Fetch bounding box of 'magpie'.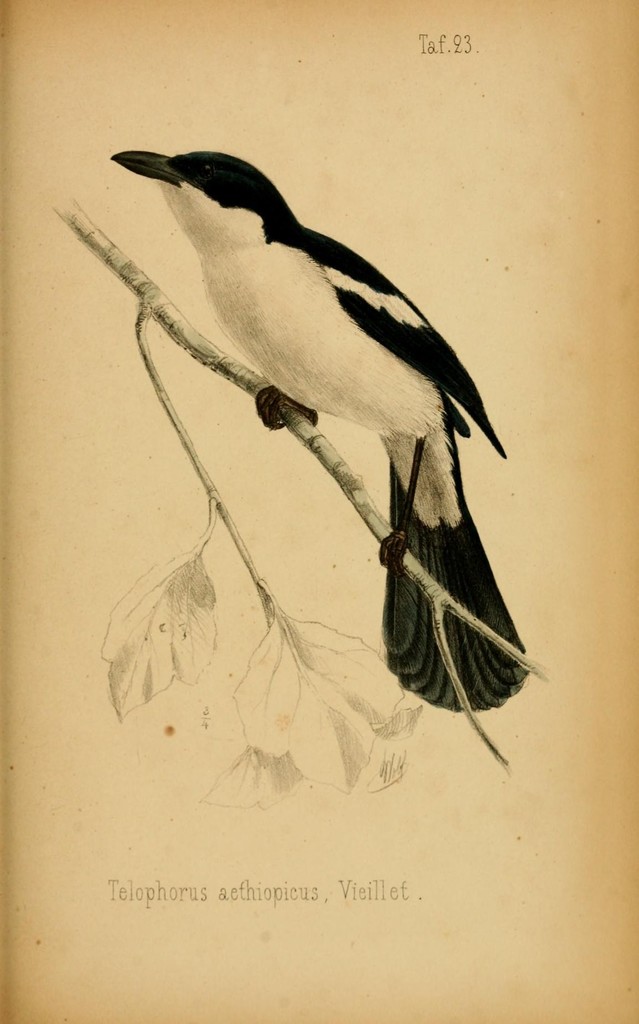
Bbox: <bbox>94, 140, 512, 714</bbox>.
